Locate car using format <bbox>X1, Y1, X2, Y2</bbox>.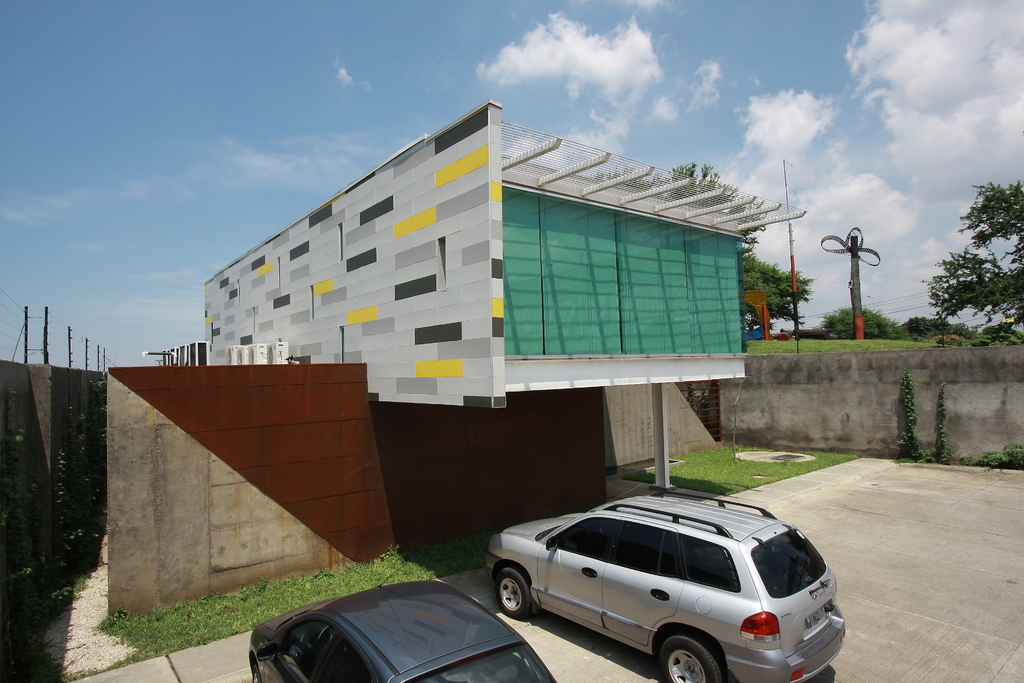
<bbox>481, 504, 853, 679</bbox>.
